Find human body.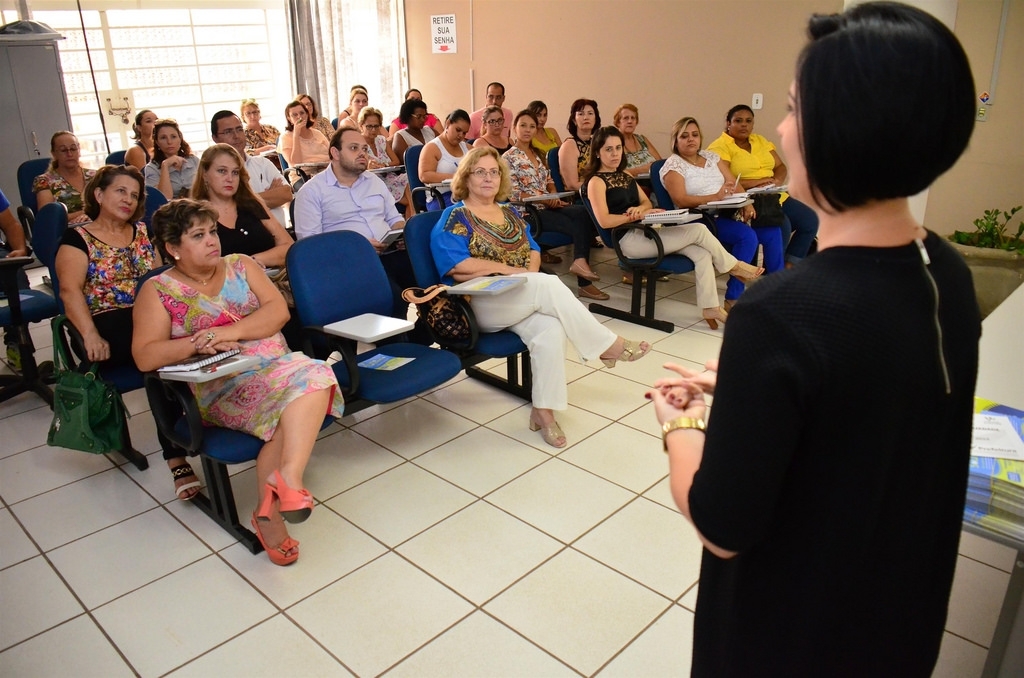
(387, 87, 443, 135).
